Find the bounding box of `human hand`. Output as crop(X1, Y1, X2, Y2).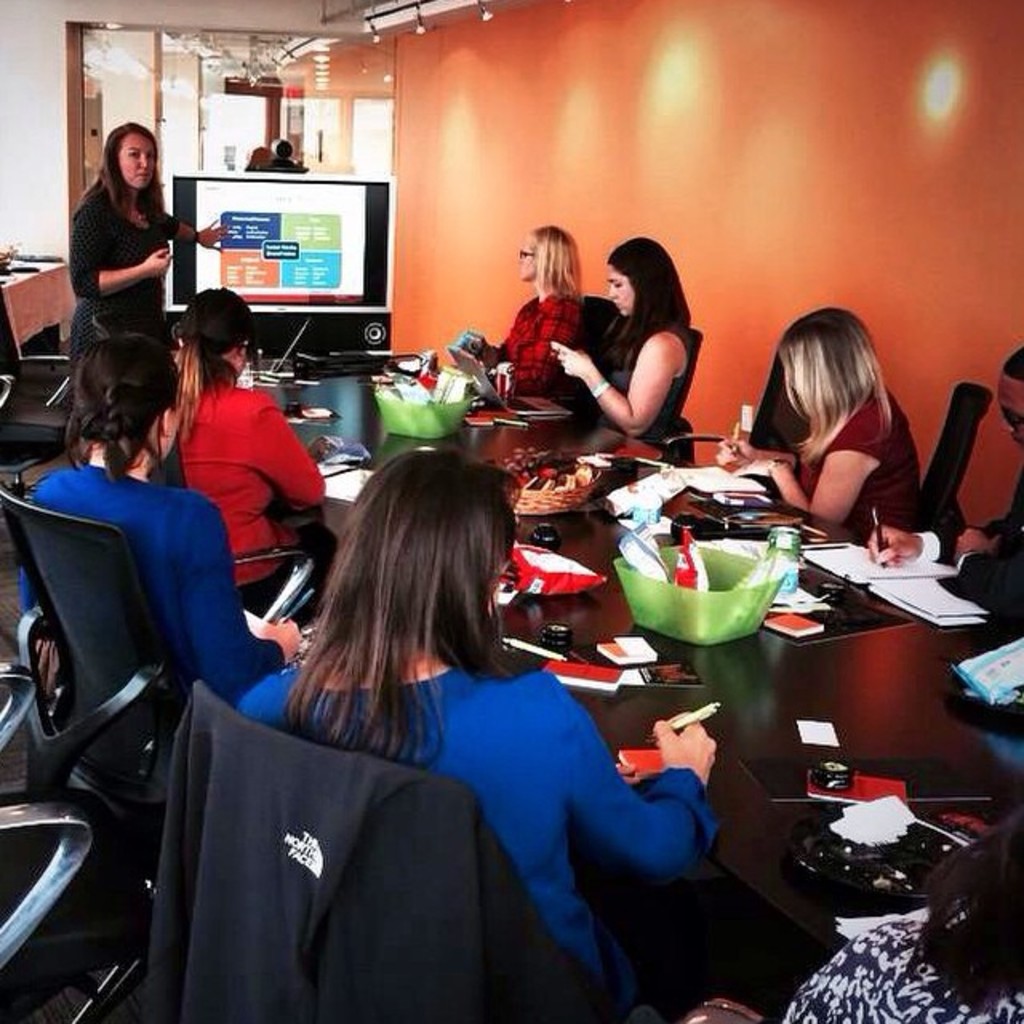
crop(728, 461, 787, 480).
